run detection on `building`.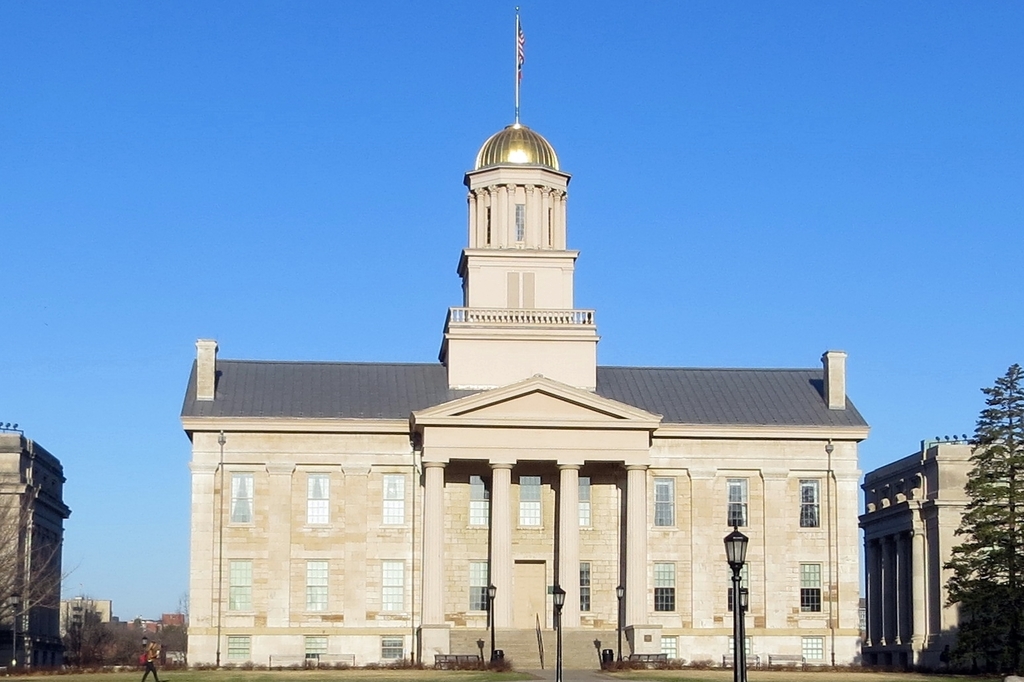
Result: bbox=(0, 429, 71, 675).
